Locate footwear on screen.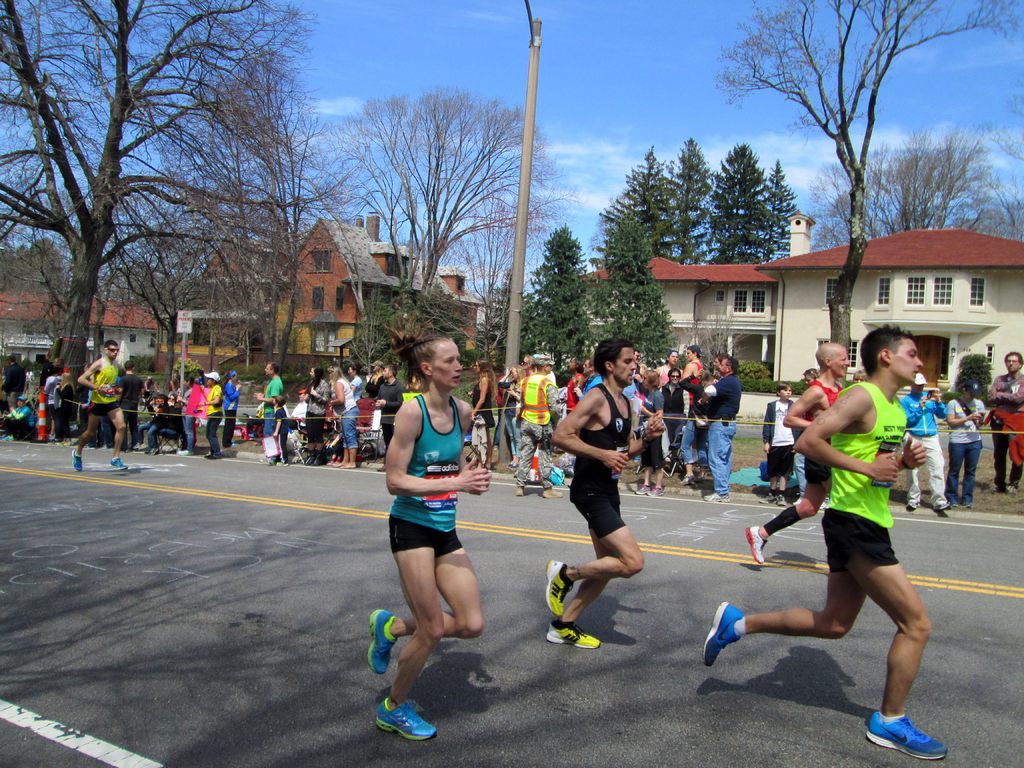
On screen at l=700, t=598, r=741, b=668.
